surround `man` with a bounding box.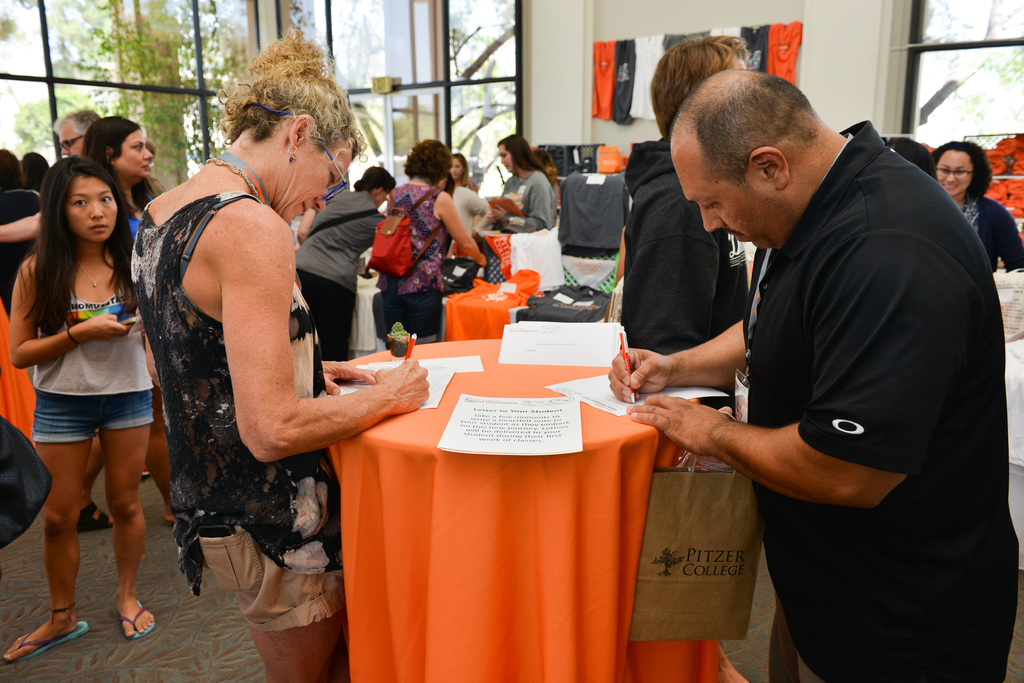
box(601, 61, 1011, 615).
